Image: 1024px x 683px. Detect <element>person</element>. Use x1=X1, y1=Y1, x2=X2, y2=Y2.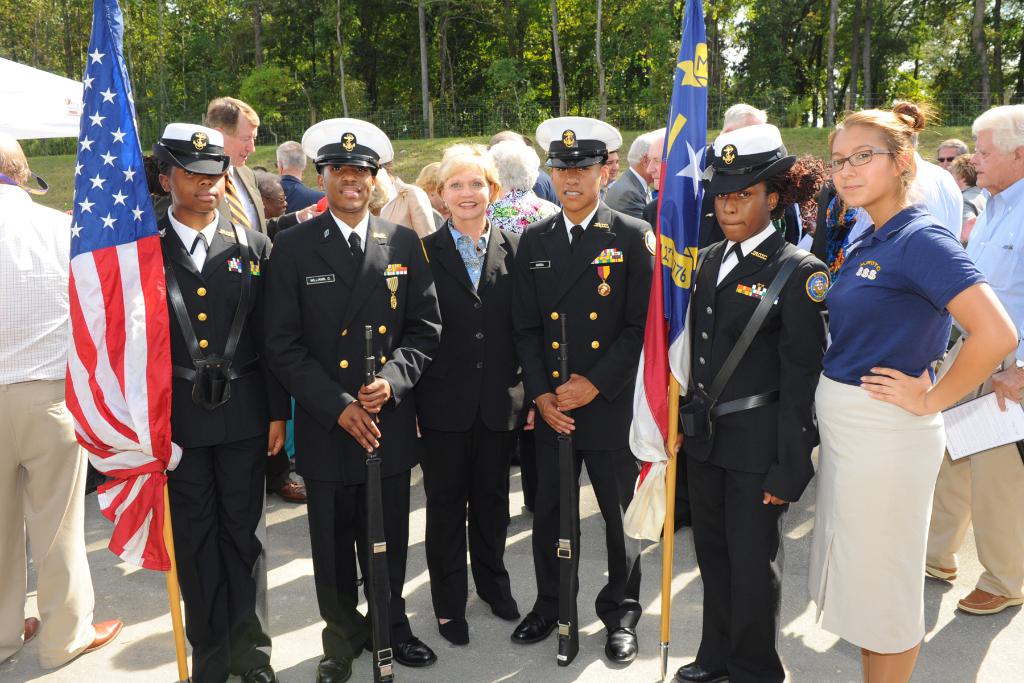
x1=253, y1=163, x2=305, y2=508.
